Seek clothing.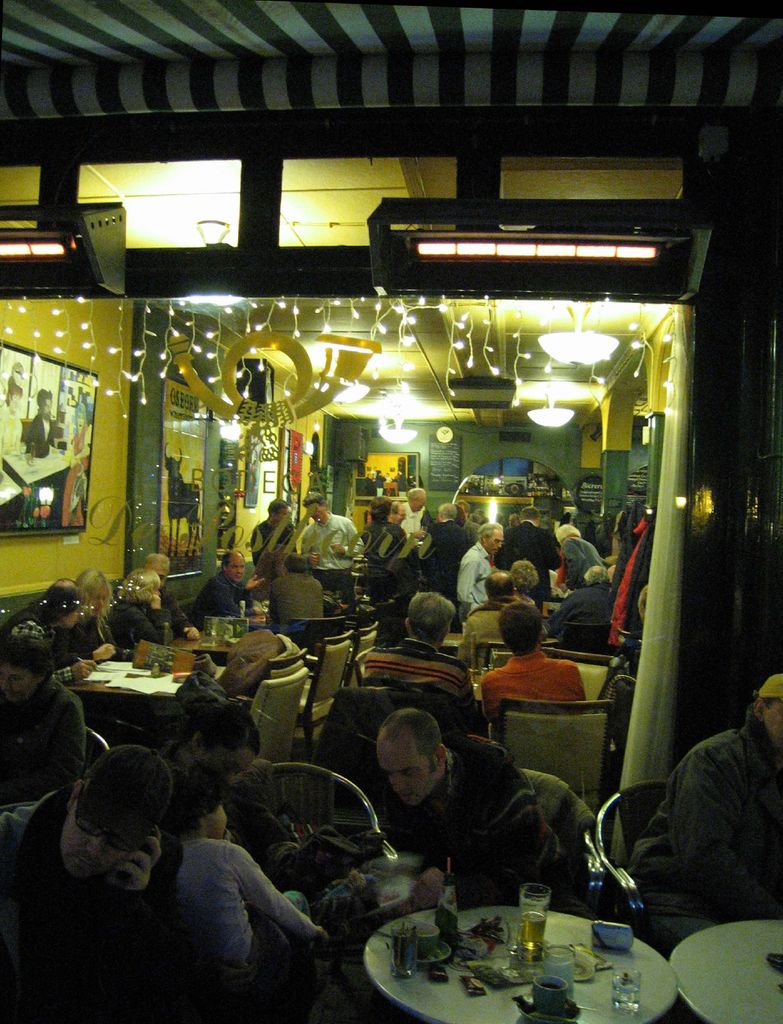
region(360, 639, 476, 724).
